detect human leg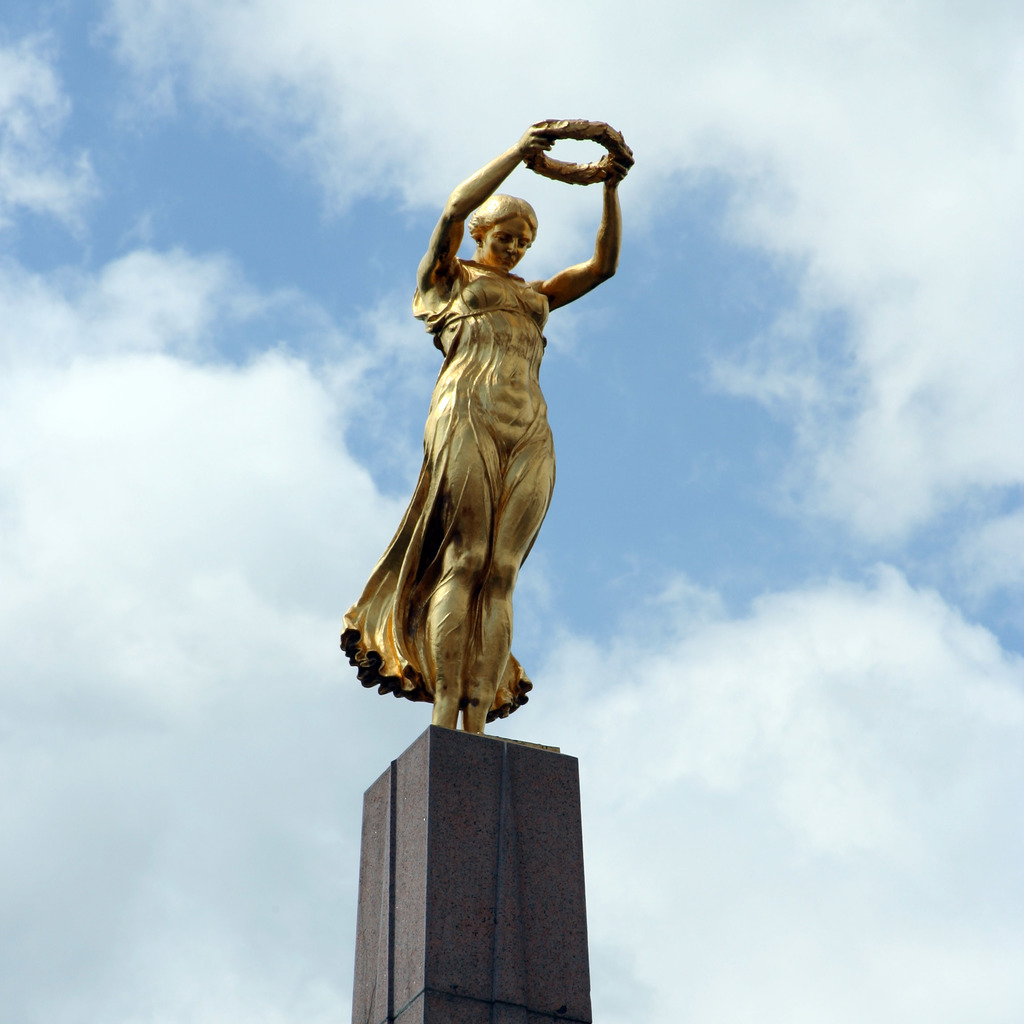
x1=417, y1=423, x2=481, y2=732
